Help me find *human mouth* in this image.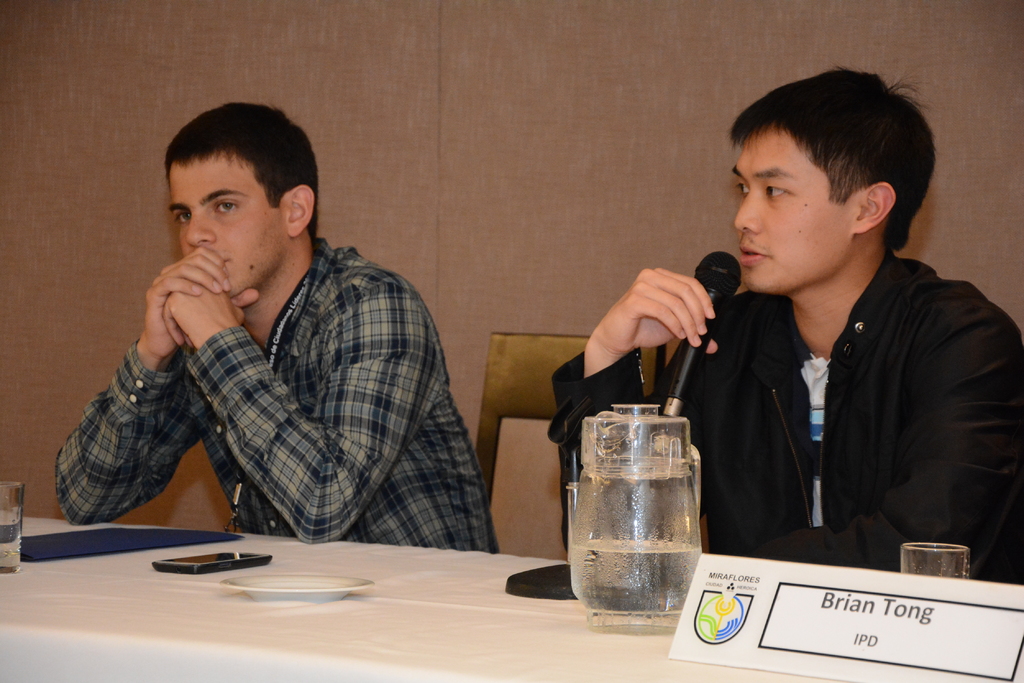
Found it: pyautogui.locateOnScreen(735, 243, 768, 264).
